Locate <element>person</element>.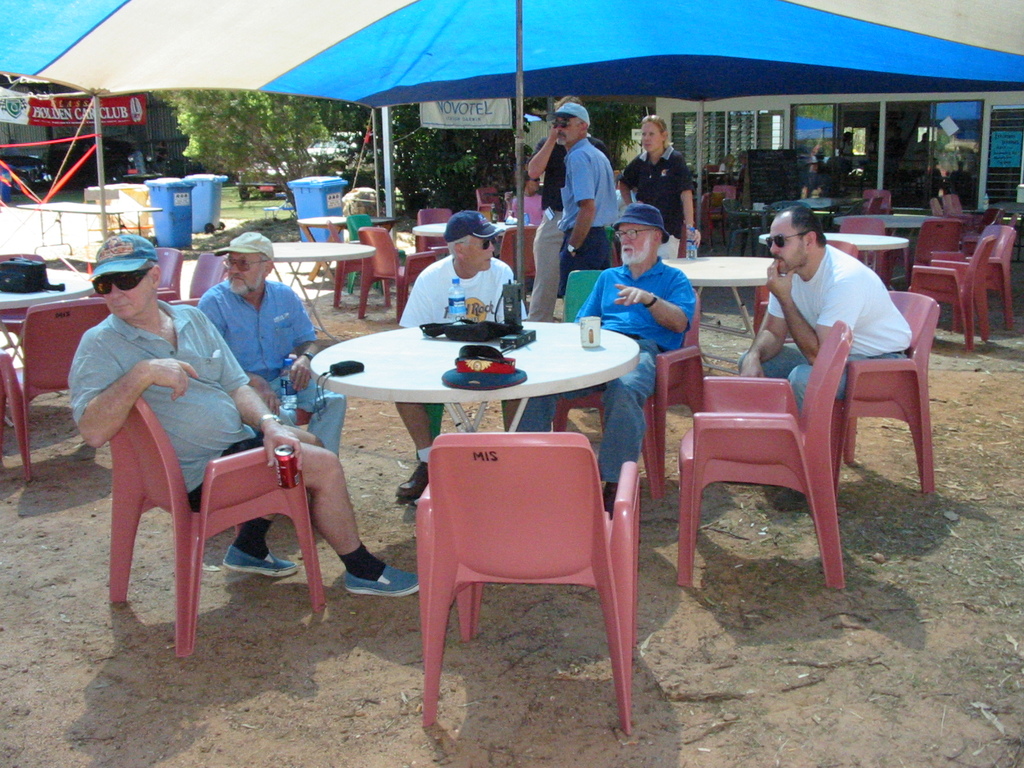
Bounding box: 571 203 699 516.
